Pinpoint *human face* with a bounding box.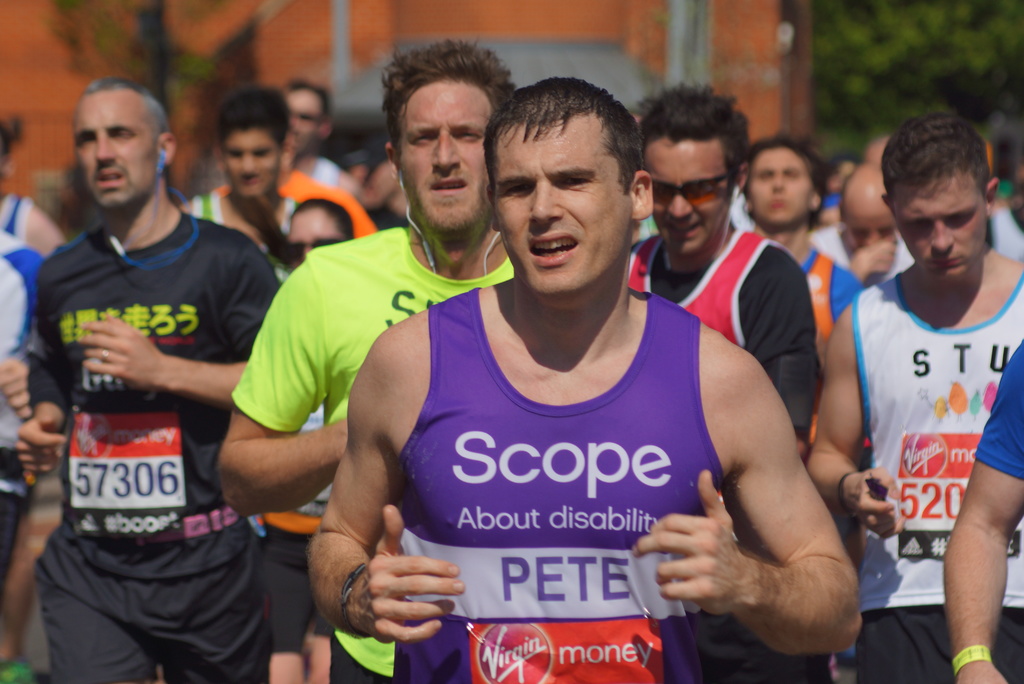
pyautogui.locateOnScreen(751, 150, 810, 227).
